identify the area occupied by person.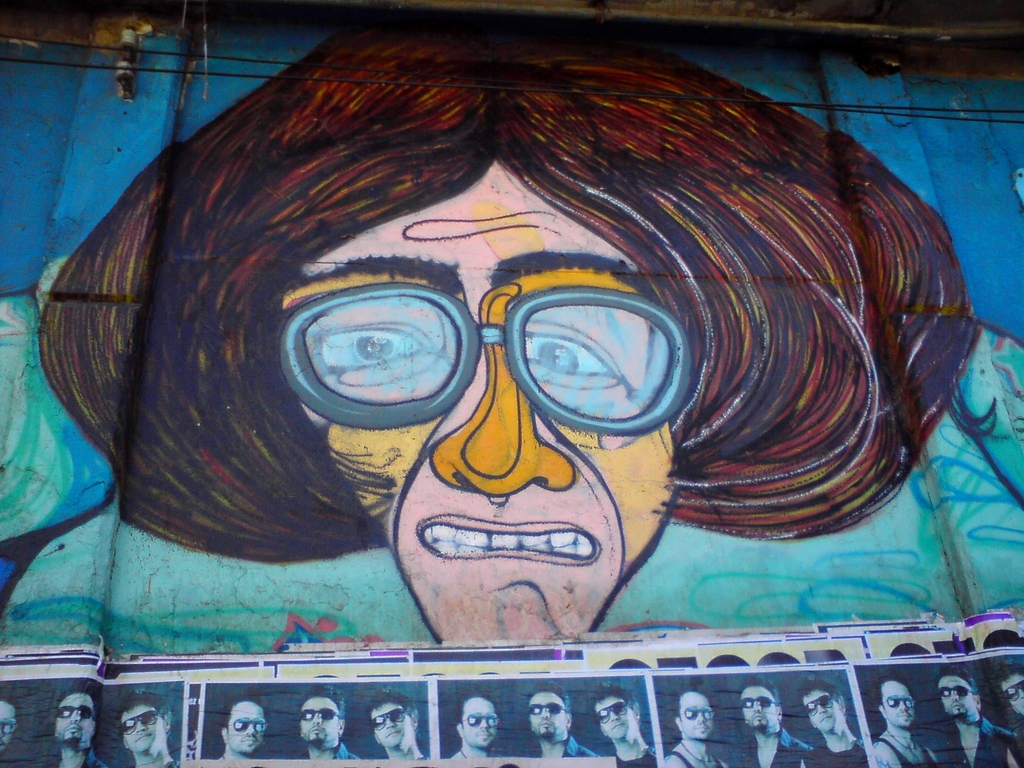
Area: 110,687,172,766.
